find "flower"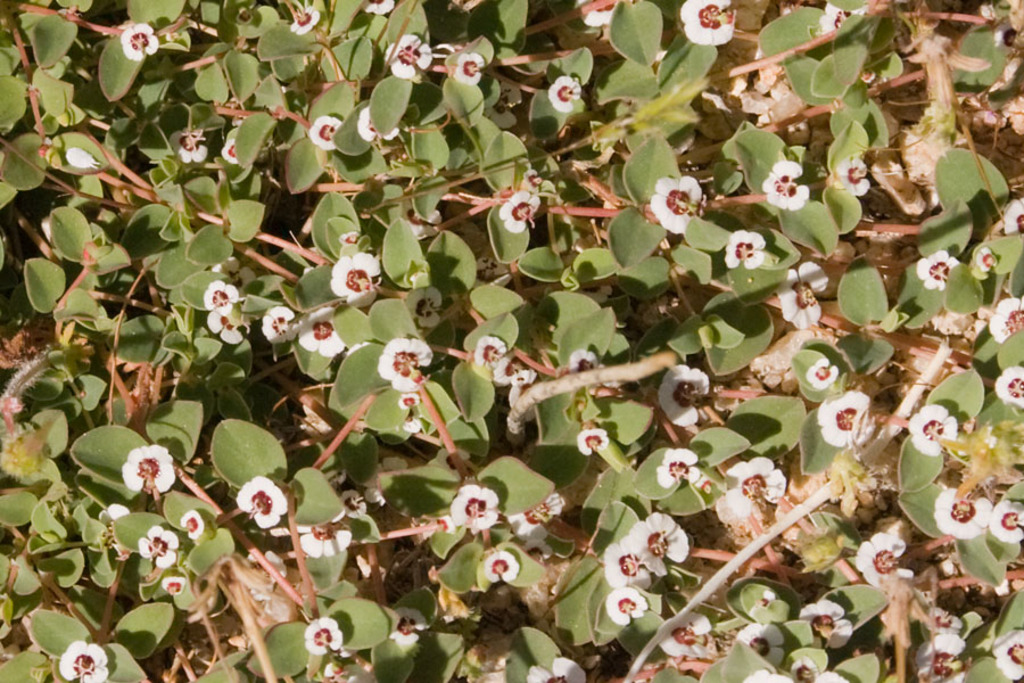
box(777, 261, 835, 332)
